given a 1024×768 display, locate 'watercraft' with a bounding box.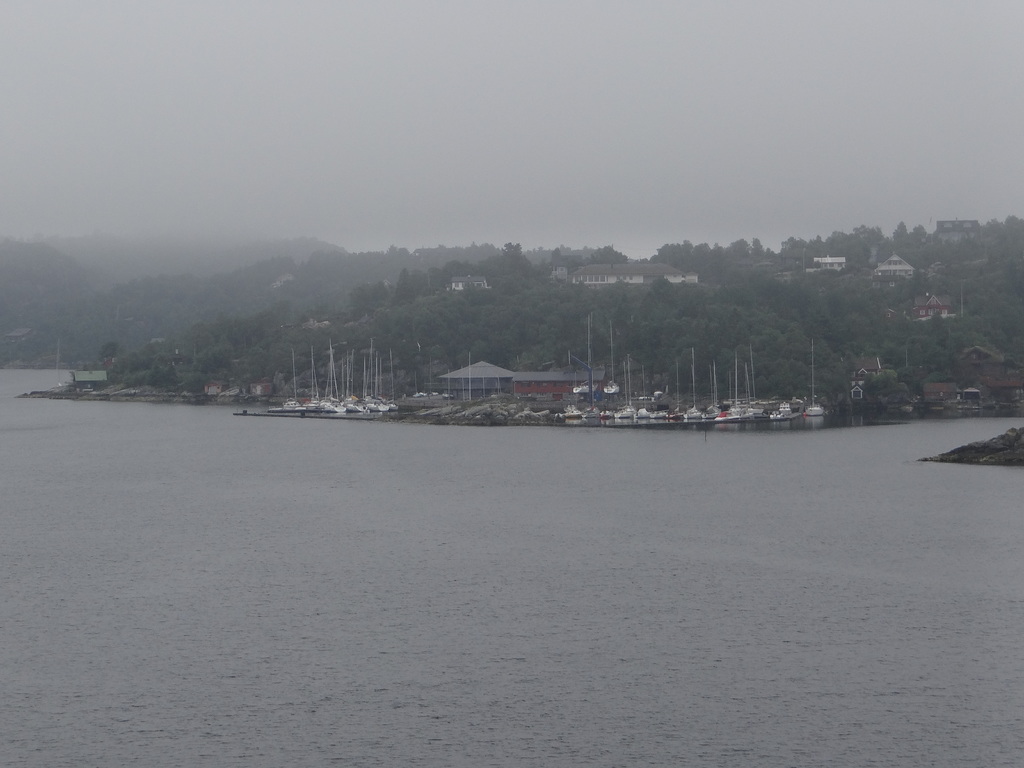
Located: [648, 403, 676, 419].
